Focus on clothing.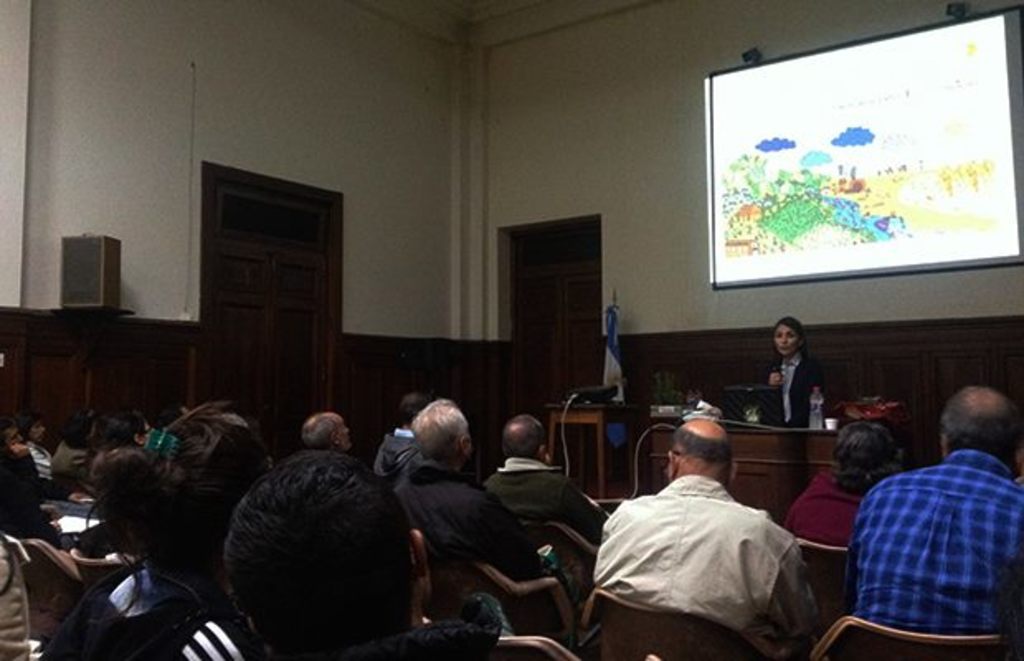
Focused at pyautogui.locateOnScreen(410, 463, 550, 656).
